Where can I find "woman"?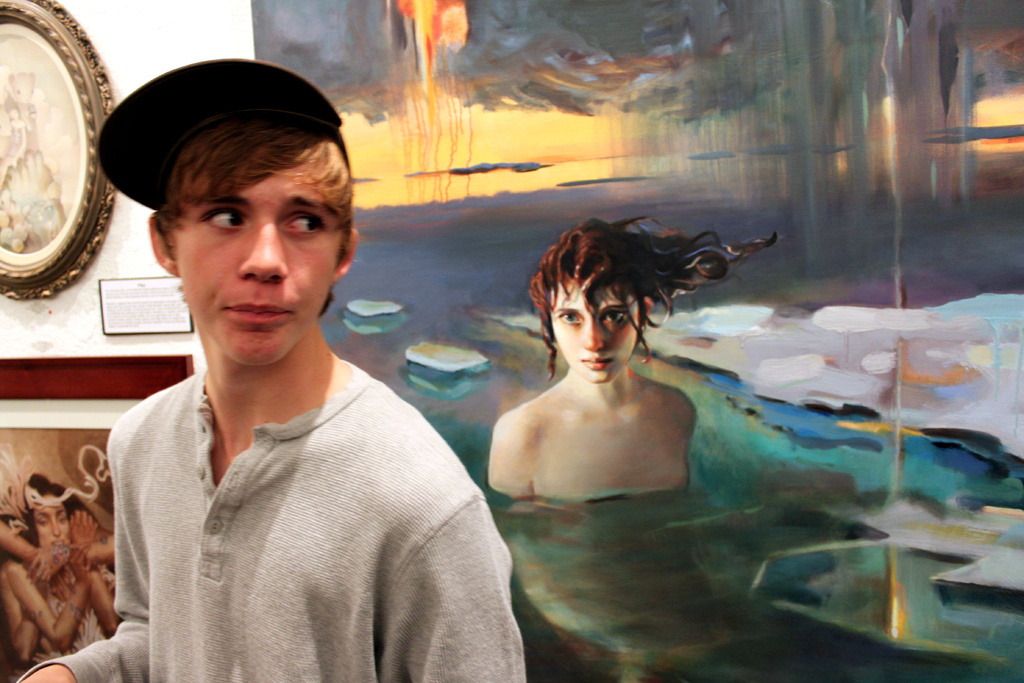
You can find it at BBox(483, 211, 787, 490).
